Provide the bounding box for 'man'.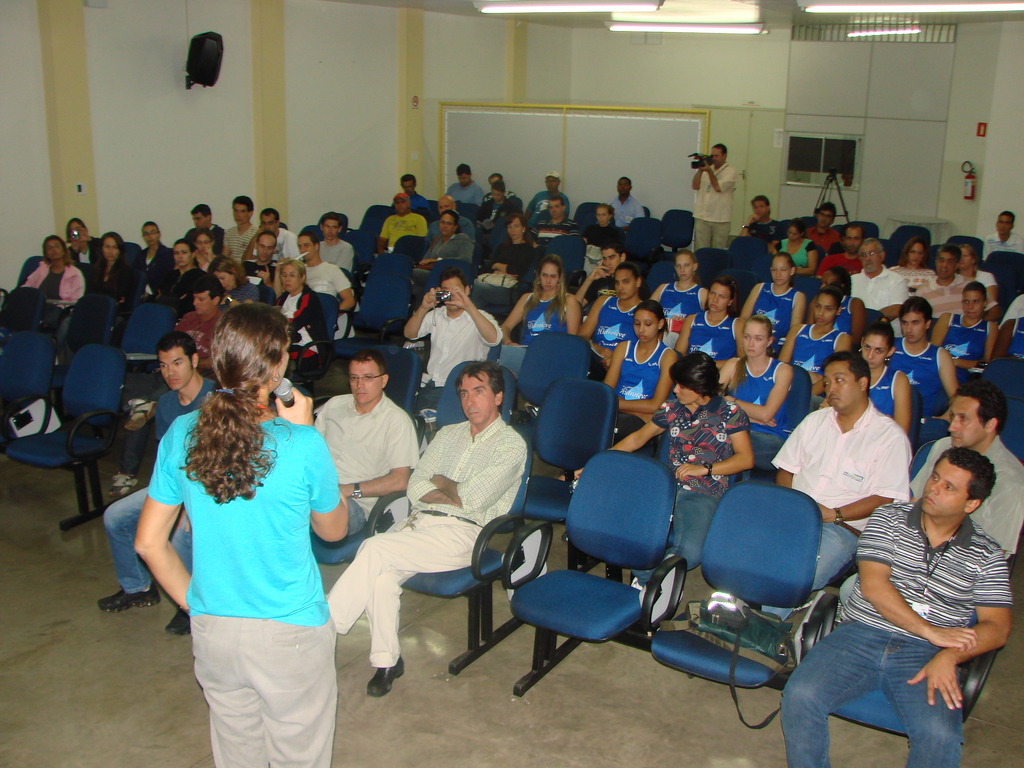
(x1=915, y1=252, x2=971, y2=318).
